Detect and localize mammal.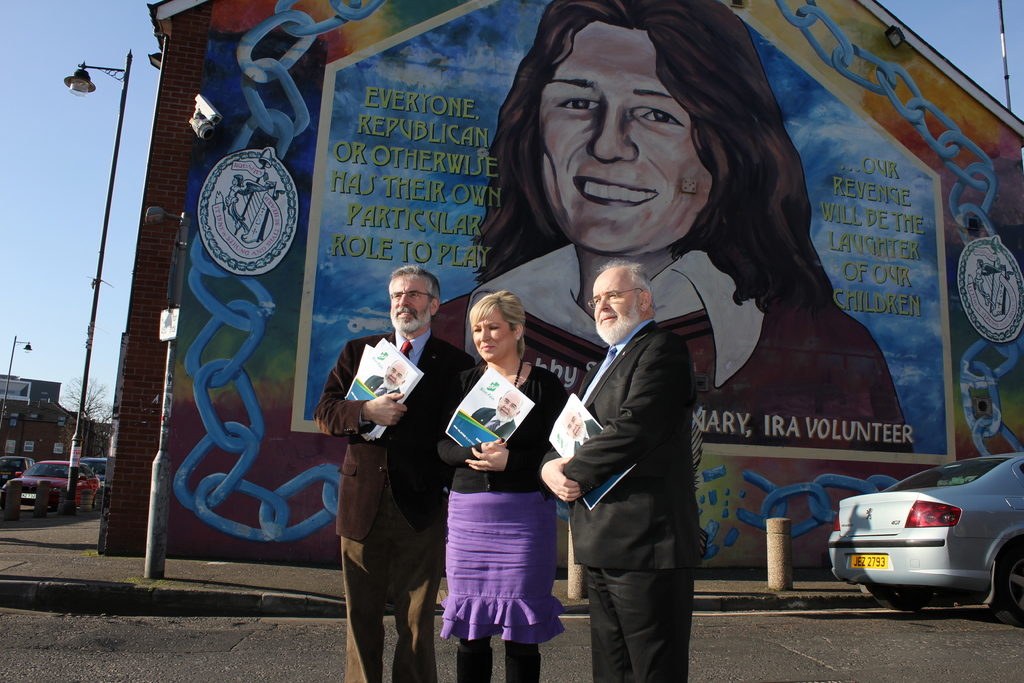
Localized at Rect(429, 0, 913, 447).
